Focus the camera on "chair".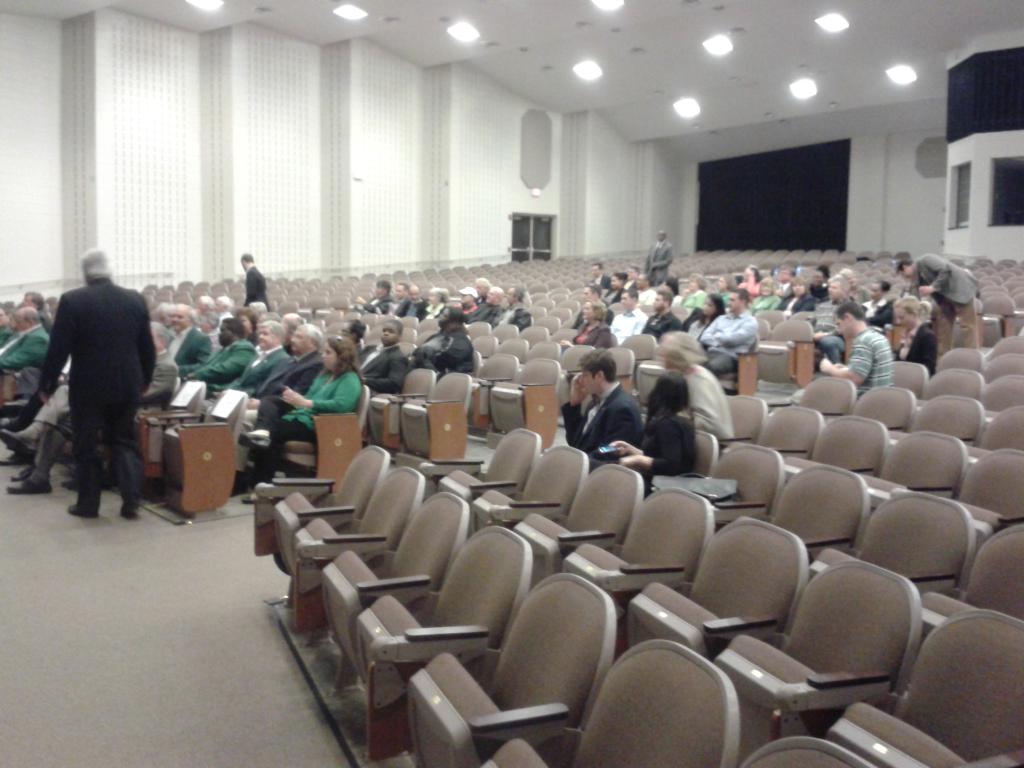
Focus region: x1=763, y1=401, x2=824, y2=472.
